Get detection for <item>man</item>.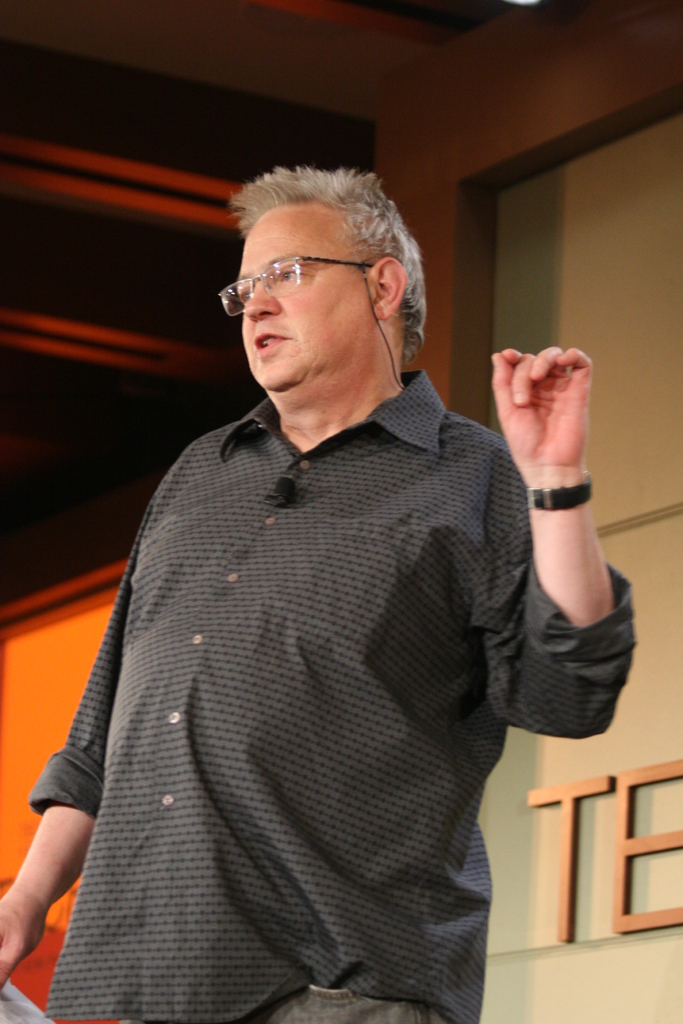
Detection: select_region(0, 162, 637, 1023).
